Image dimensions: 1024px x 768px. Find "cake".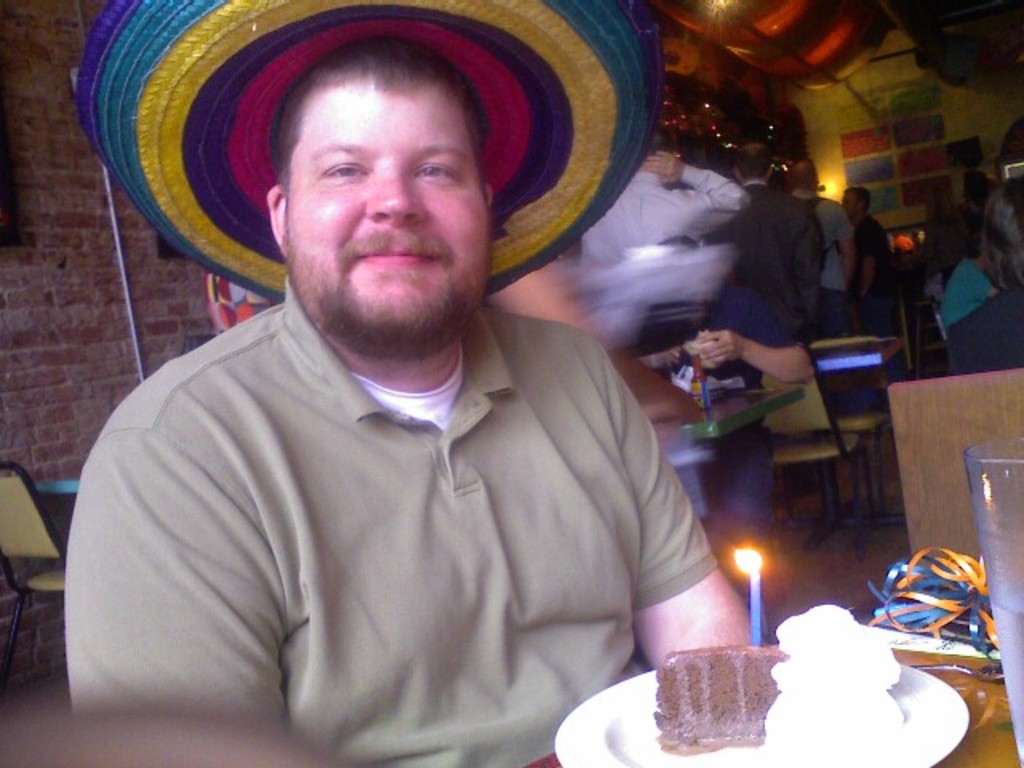
left=650, top=650, right=784, bottom=755.
